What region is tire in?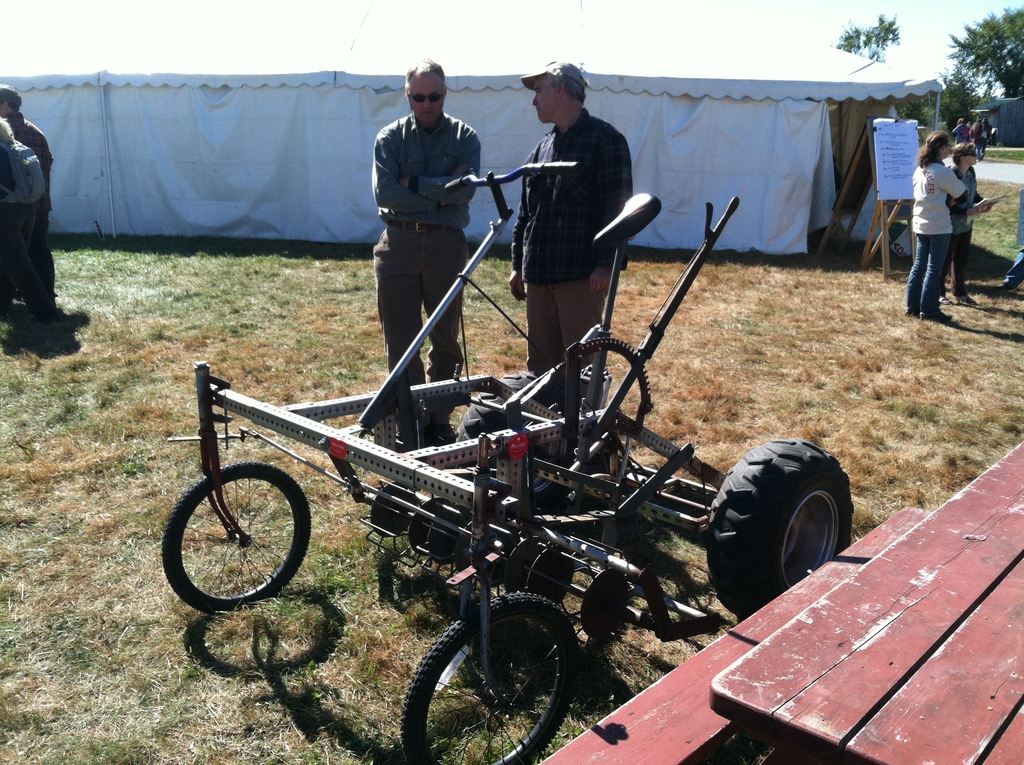
bbox(401, 593, 577, 764).
